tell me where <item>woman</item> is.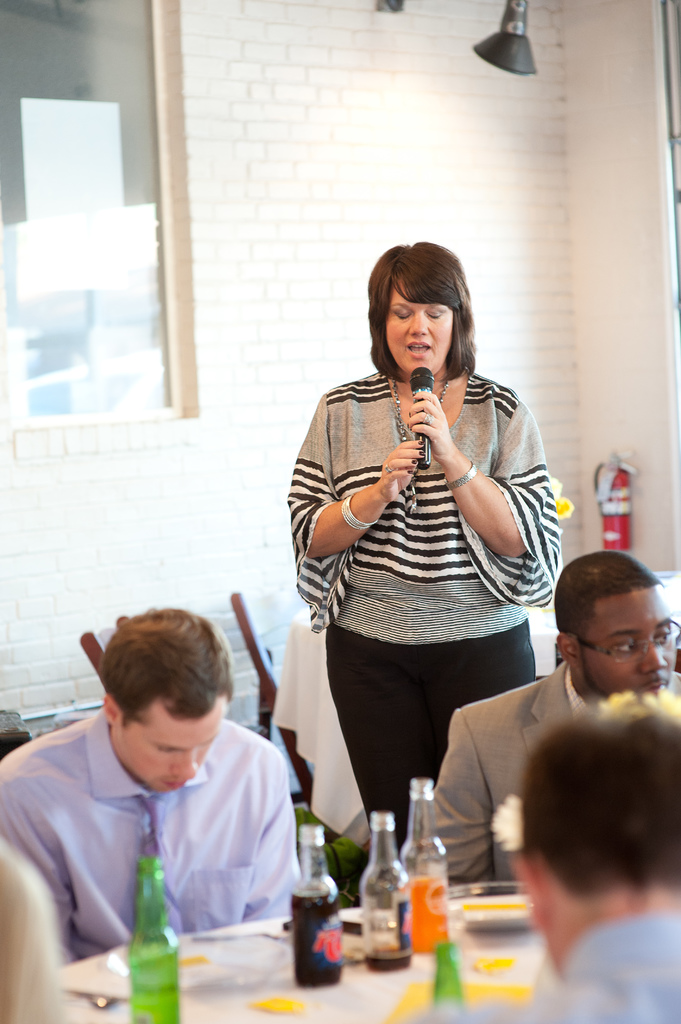
<item>woman</item> is at region(277, 240, 577, 892).
